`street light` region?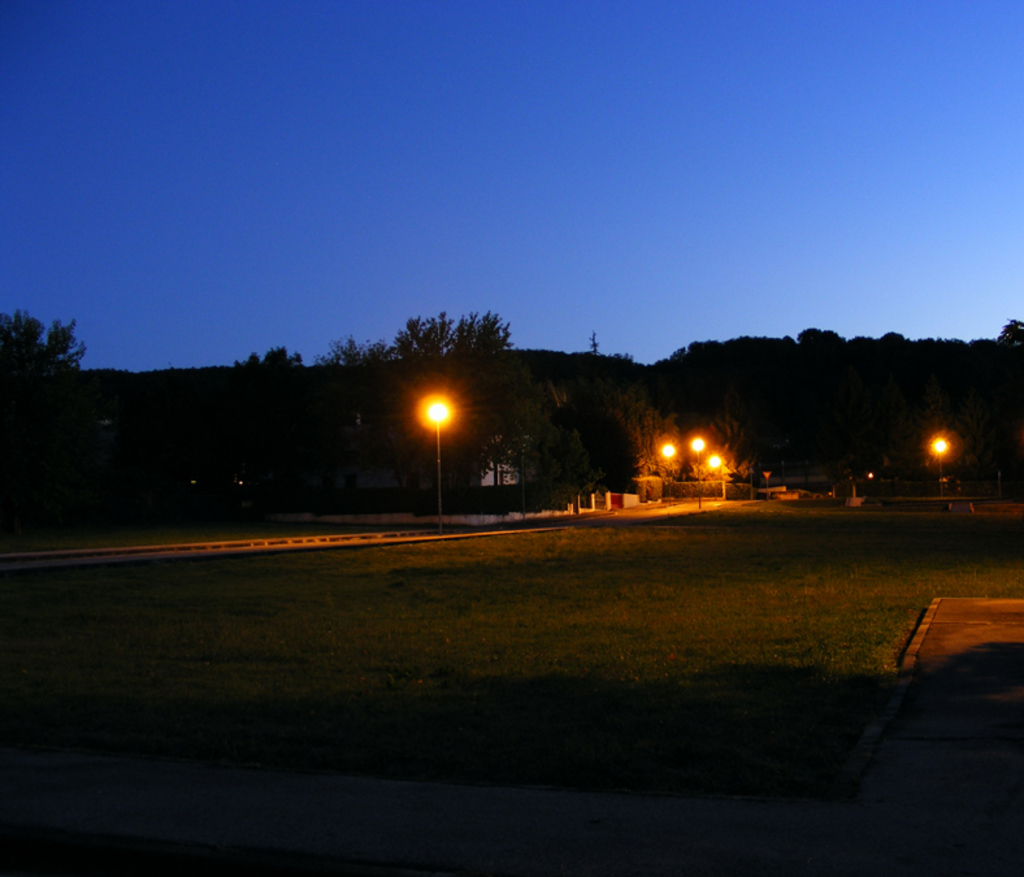
<region>420, 387, 459, 526</region>
